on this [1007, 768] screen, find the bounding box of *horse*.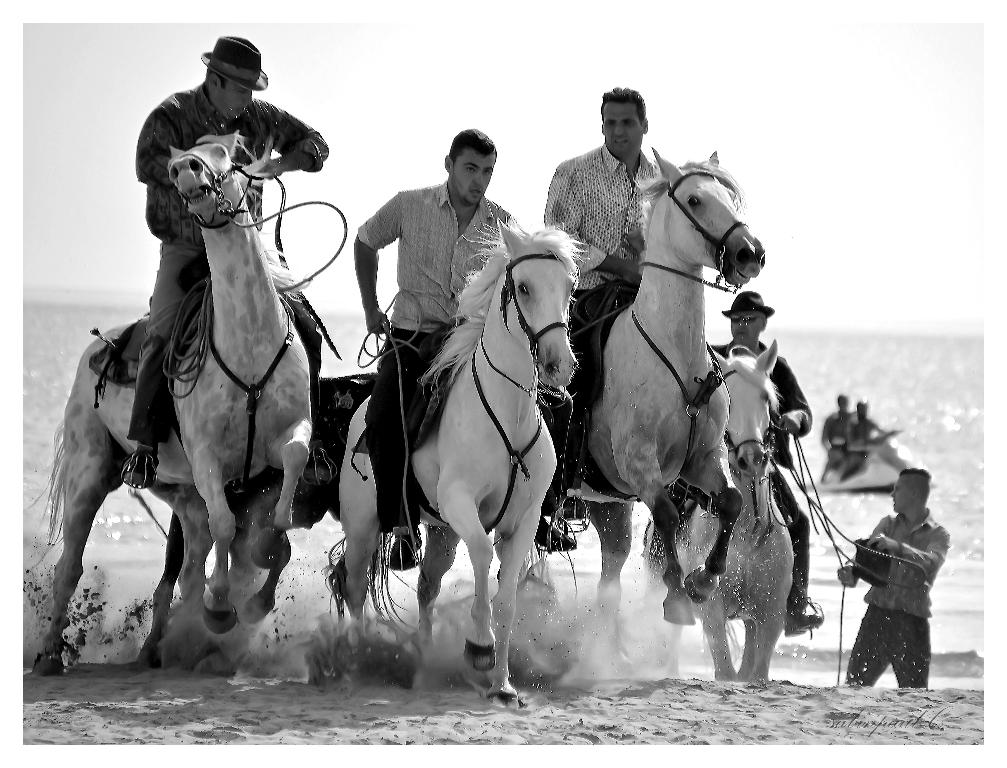
Bounding box: rect(635, 339, 796, 683).
